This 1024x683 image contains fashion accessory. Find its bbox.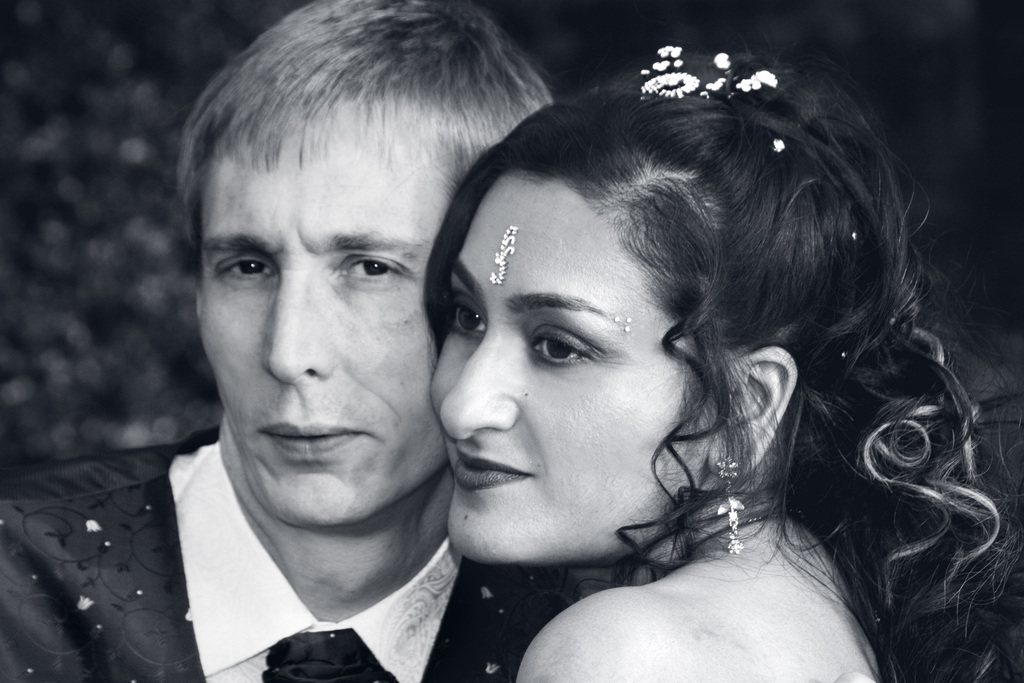
locate(488, 223, 517, 288).
